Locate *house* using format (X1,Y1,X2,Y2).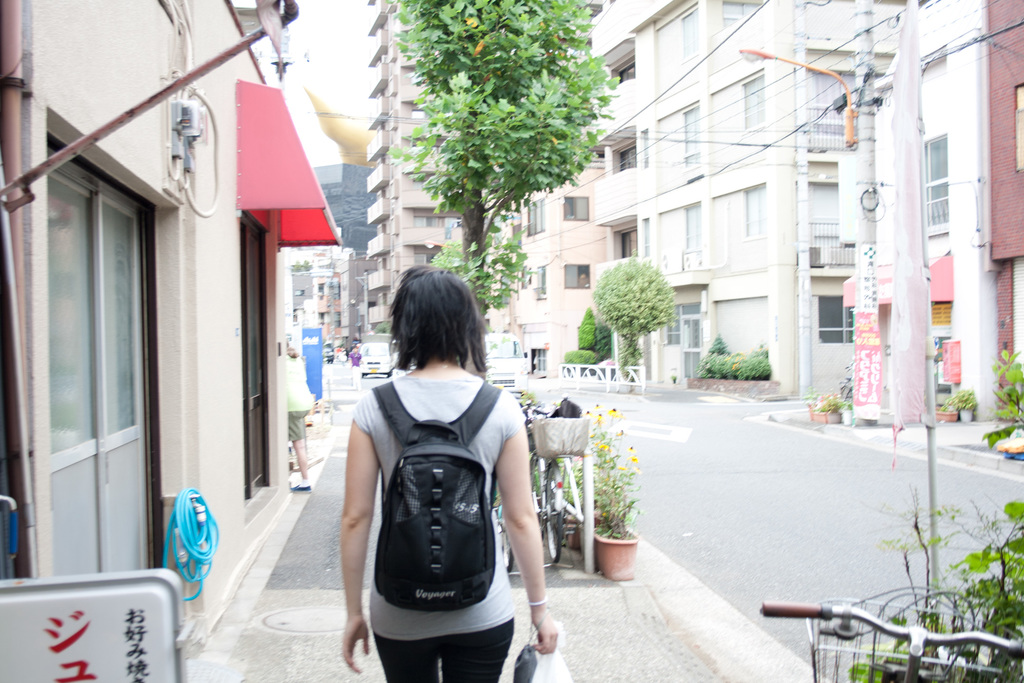
(842,0,1023,422).
